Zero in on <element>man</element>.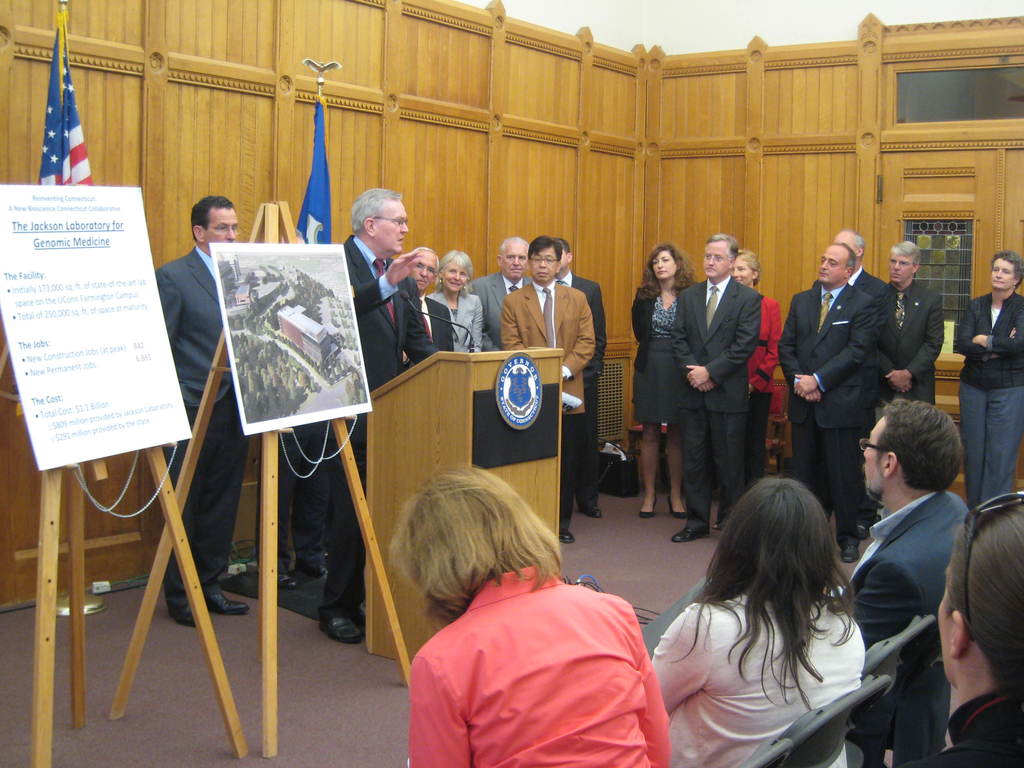
Zeroed in: bbox(841, 395, 987, 732).
